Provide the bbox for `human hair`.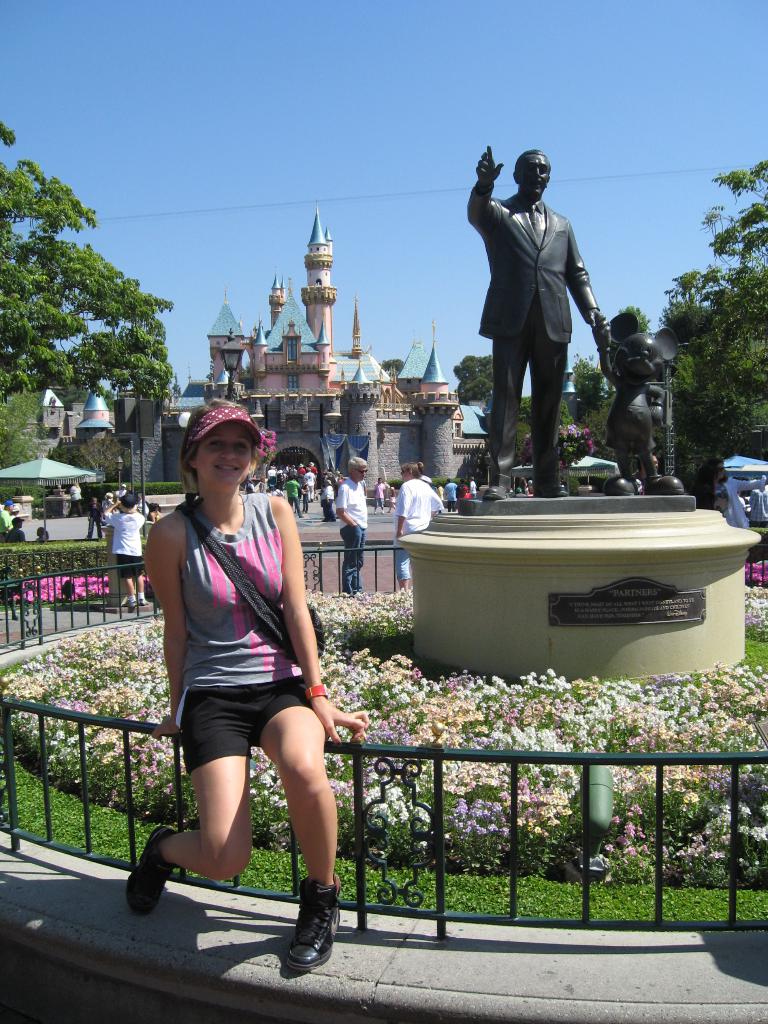
<region>120, 502, 137, 514</region>.
